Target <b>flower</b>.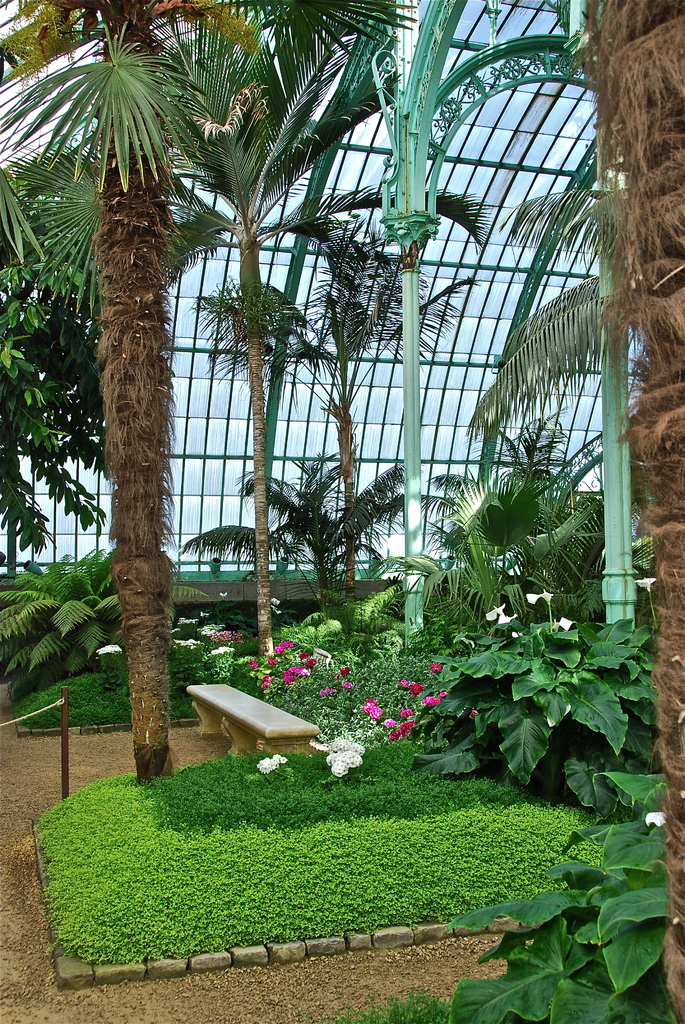
Target region: bbox=[271, 607, 283, 619].
